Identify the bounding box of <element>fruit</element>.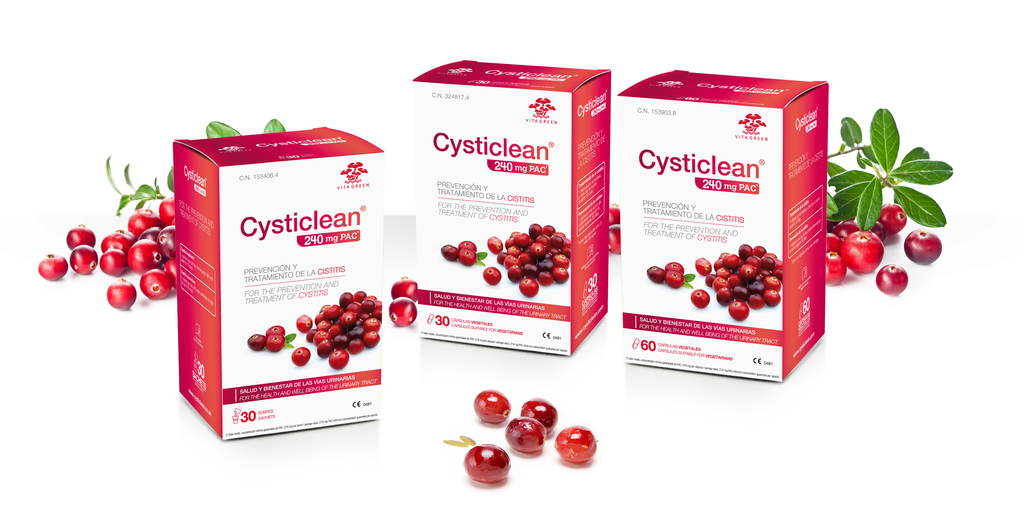
264, 332, 283, 352.
